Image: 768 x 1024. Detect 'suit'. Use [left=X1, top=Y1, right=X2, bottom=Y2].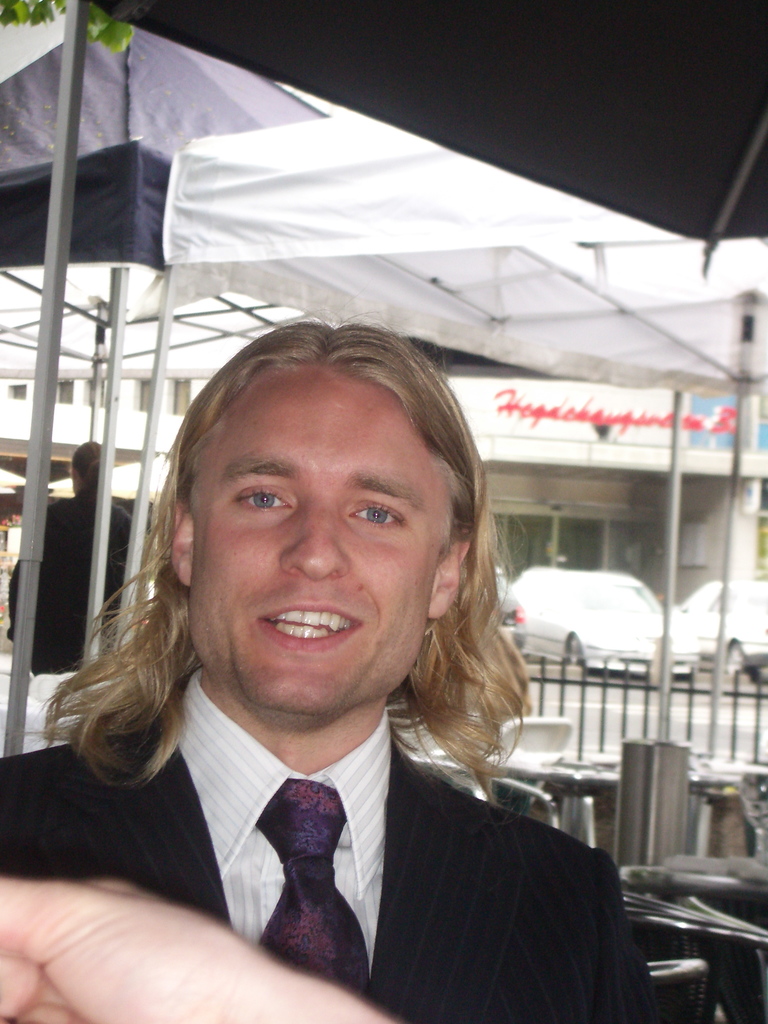
[left=2, top=480, right=142, bottom=671].
